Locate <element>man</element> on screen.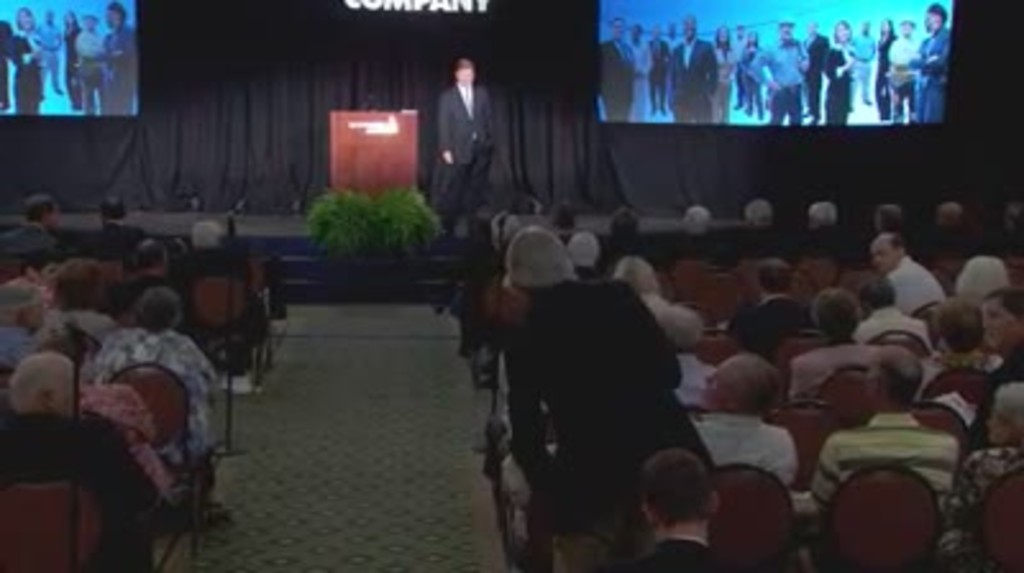
On screen at select_region(735, 194, 773, 230).
